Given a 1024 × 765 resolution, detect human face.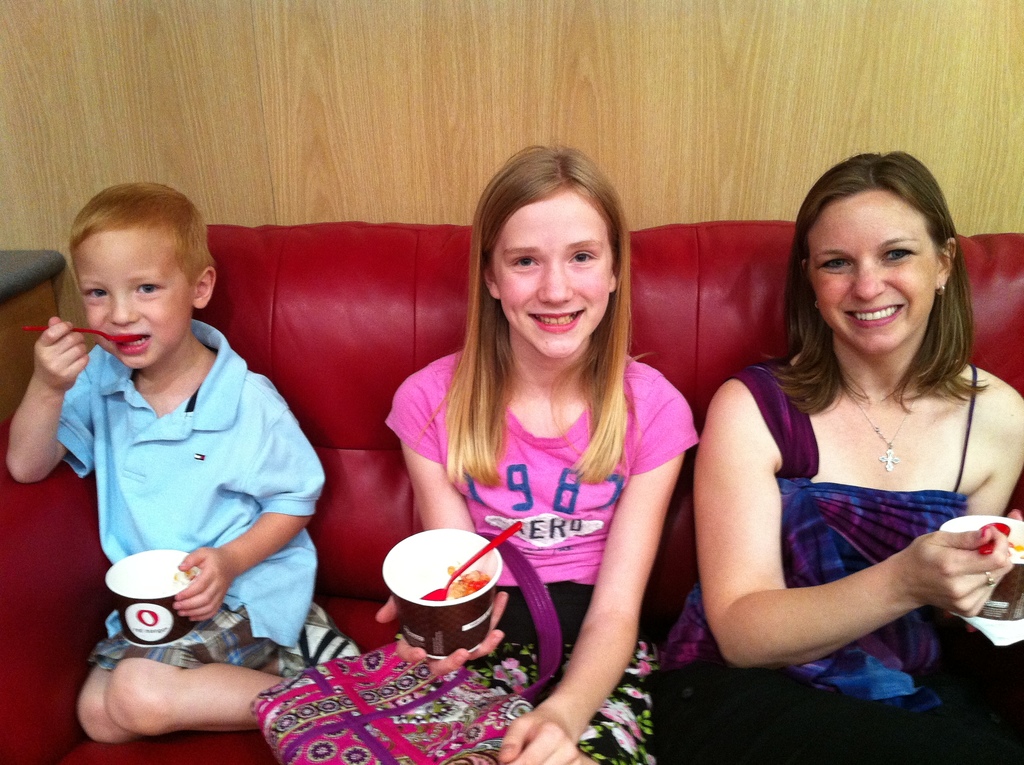
BBox(76, 232, 196, 371).
